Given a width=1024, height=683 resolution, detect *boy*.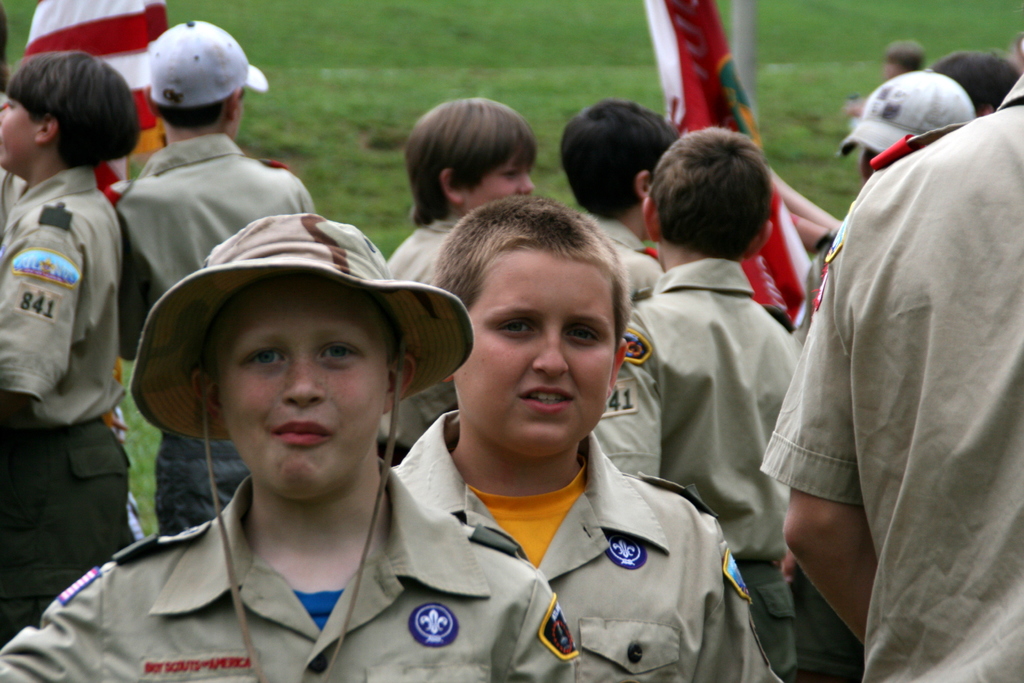
[x1=594, y1=129, x2=803, y2=682].
